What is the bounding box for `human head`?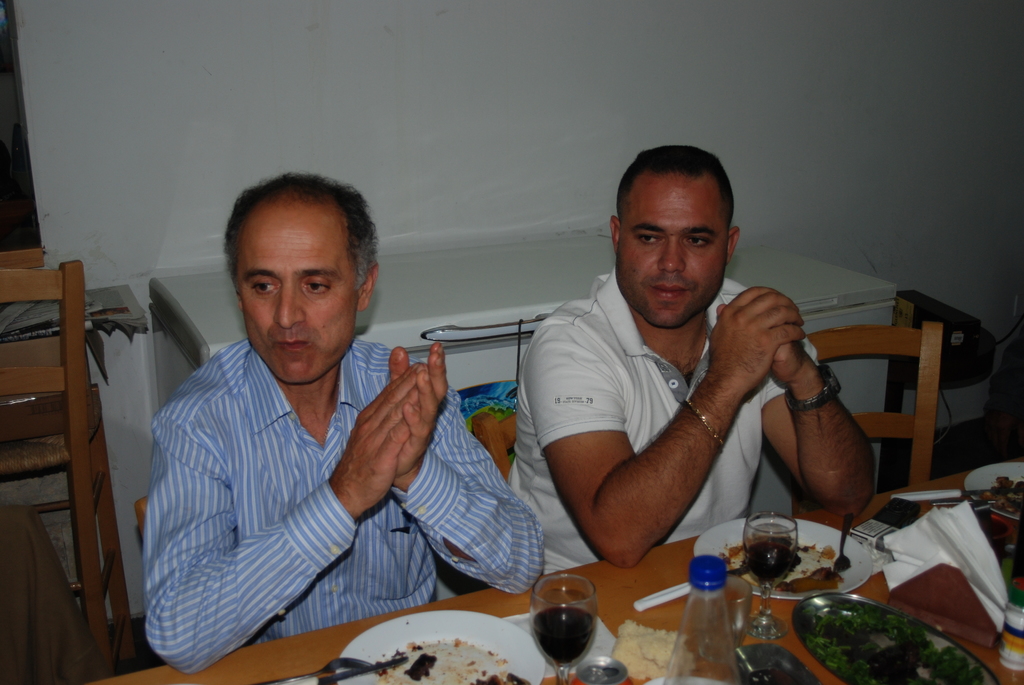
Rect(609, 143, 742, 326).
